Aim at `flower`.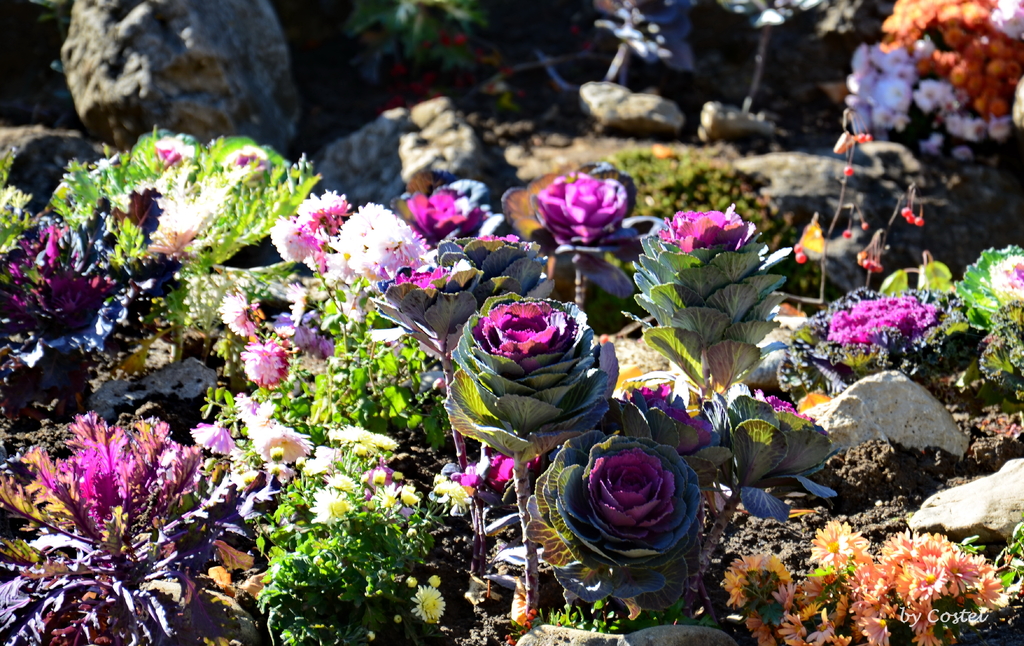
Aimed at 537:171:639:242.
